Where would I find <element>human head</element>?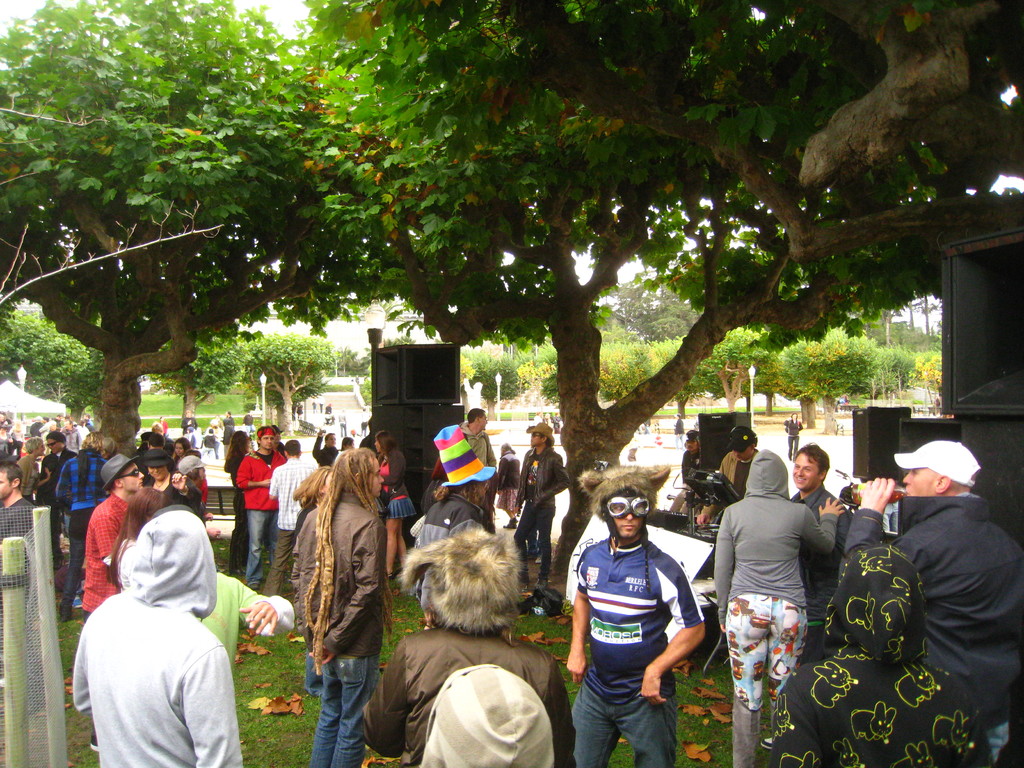
At [left=453, top=468, right=492, bottom=504].
